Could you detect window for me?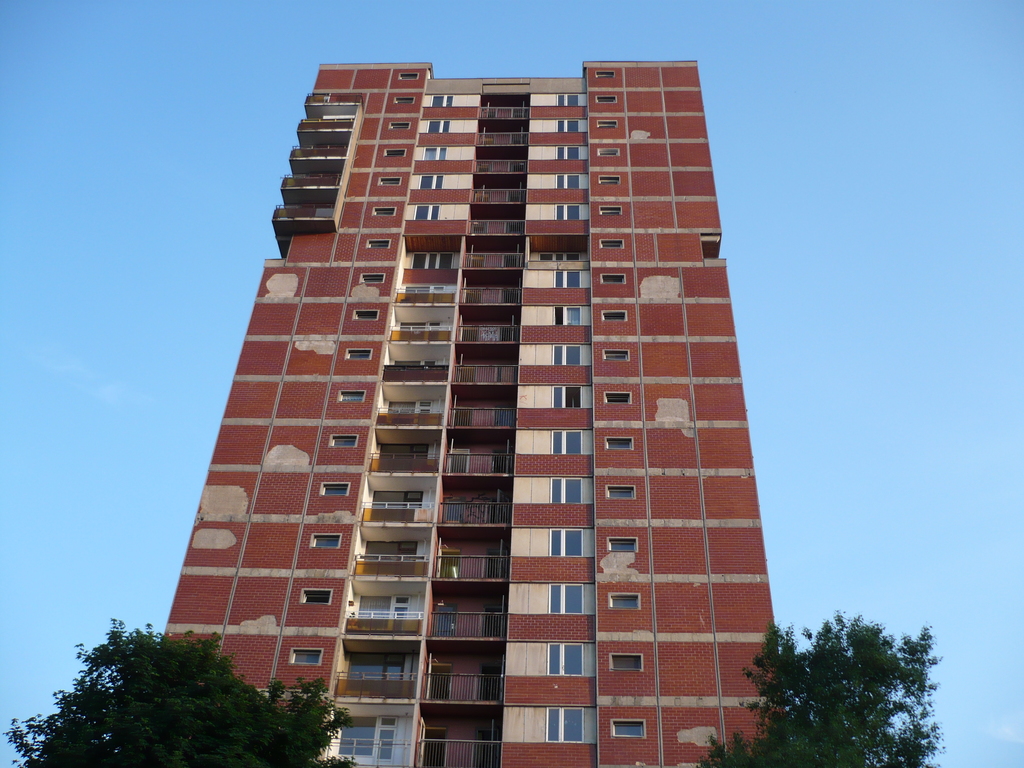
Detection result: <region>386, 118, 411, 134</region>.
